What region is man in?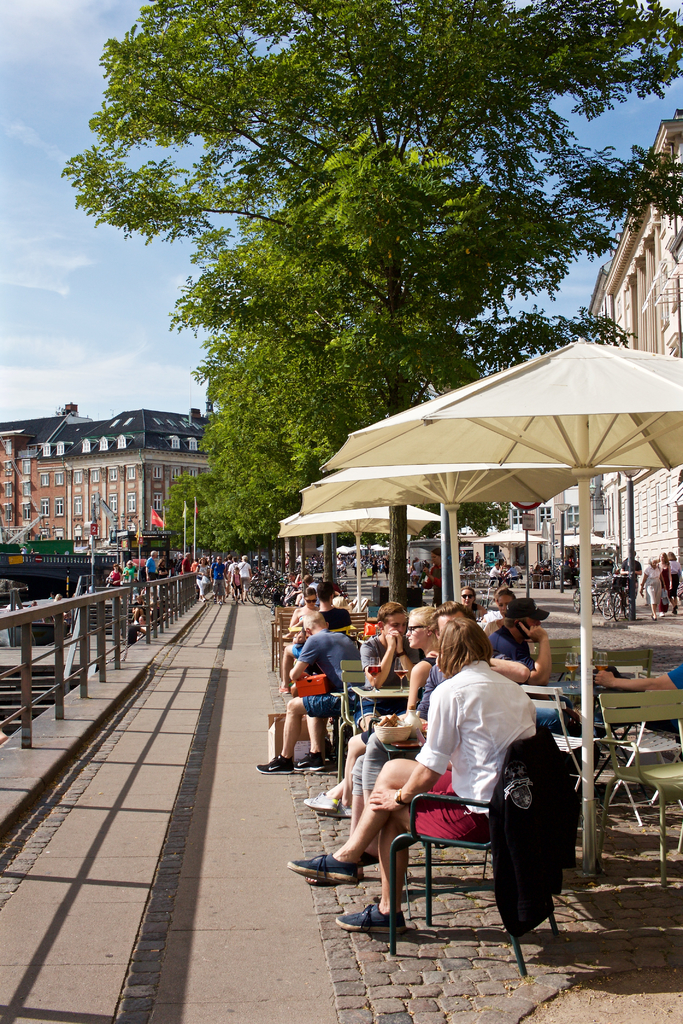
(x1=565, y1=561, x2=580, y2=584).
